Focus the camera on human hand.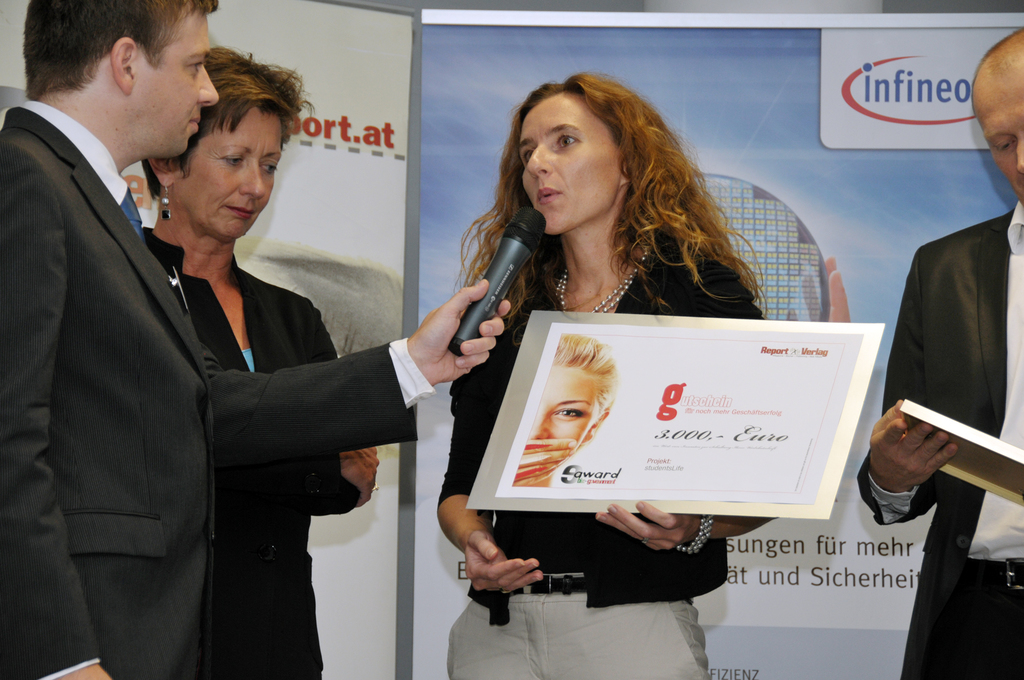
Focus region: box=[598, 500, 701, 555].
